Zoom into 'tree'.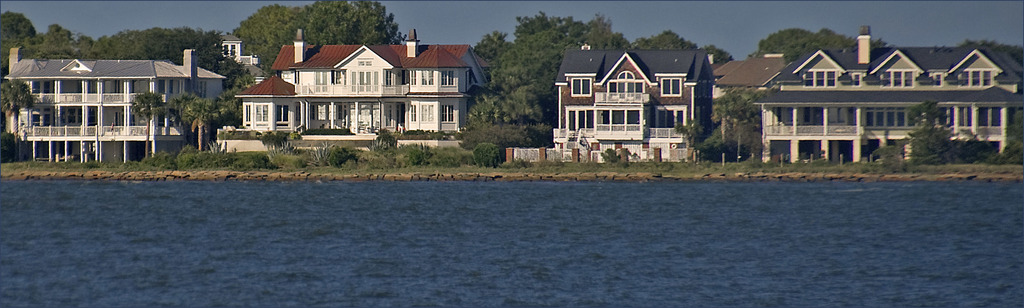
Zoom target: (left=220, top=0, right=317, bottom=65).
